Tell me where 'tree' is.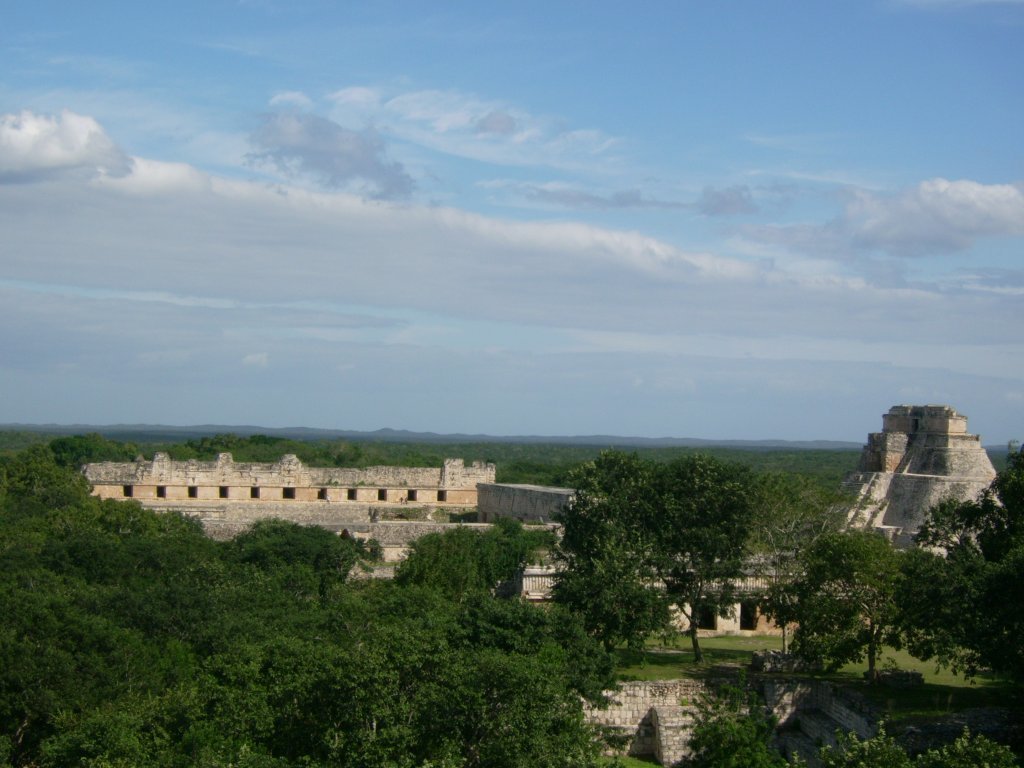
'tree' is at (left=537, top=448, right=816, bottom=640).
